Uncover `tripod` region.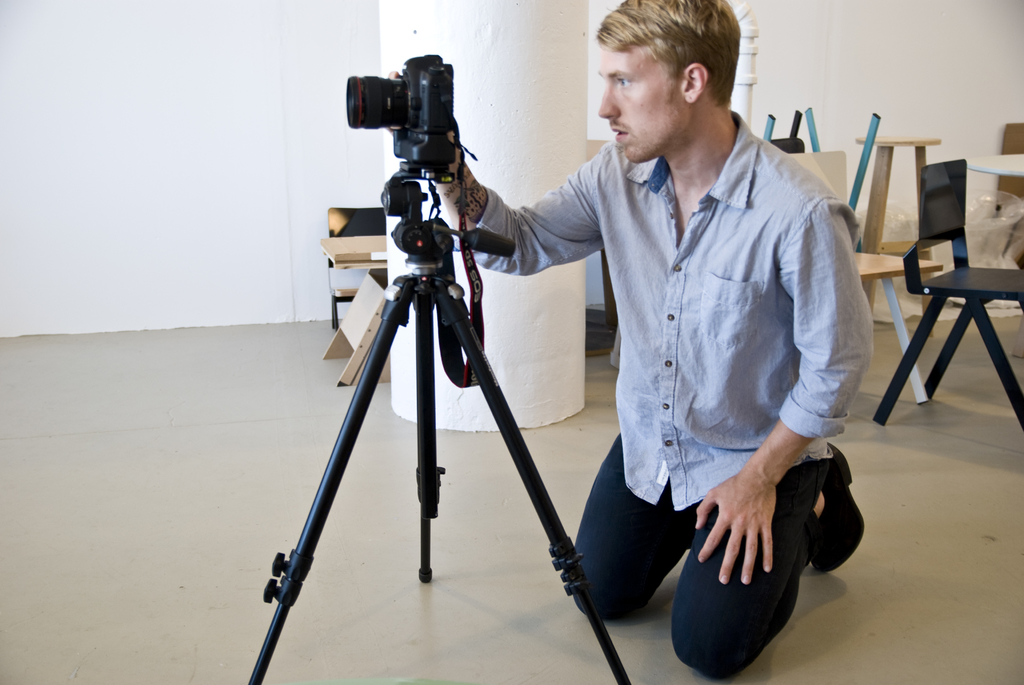
Uncovered: pyautogui.locateOnScreen(246, 162, 635, 684).
